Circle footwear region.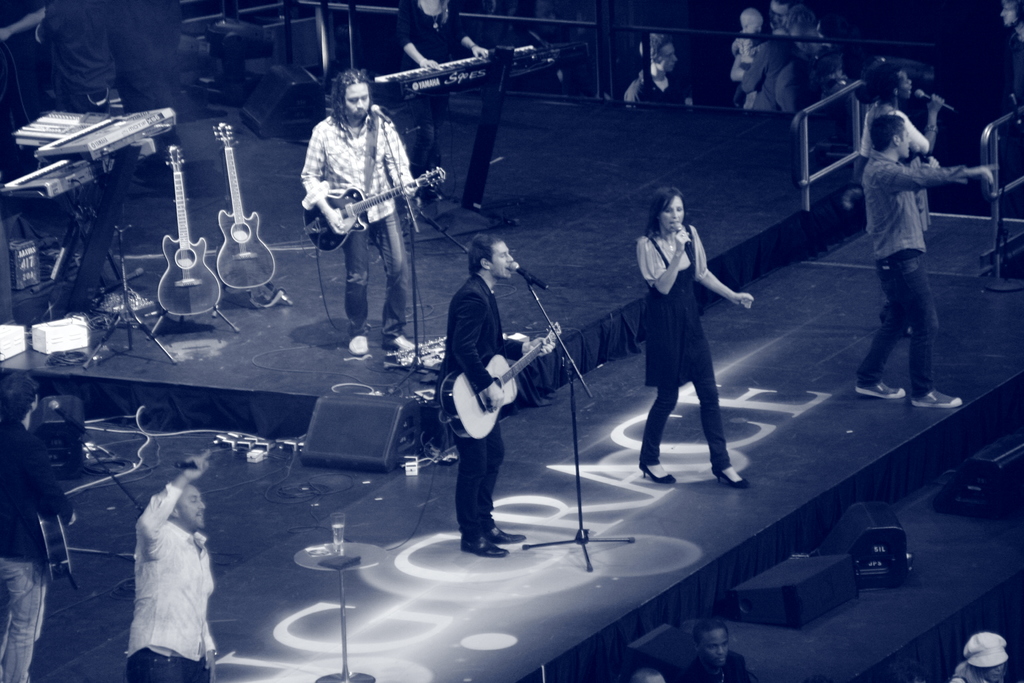
Region: x1=463, y1=536, x2=515, y2=558.
